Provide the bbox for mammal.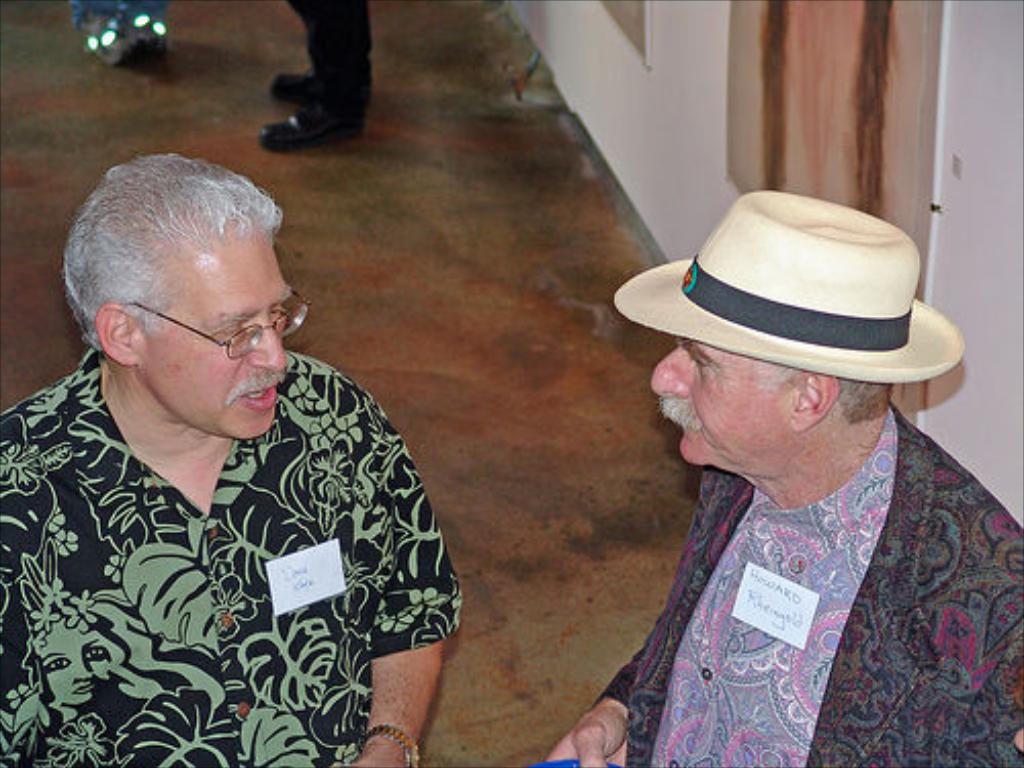
{"left": 254, "top": 0, "right": 373, "bottom": 158}.
